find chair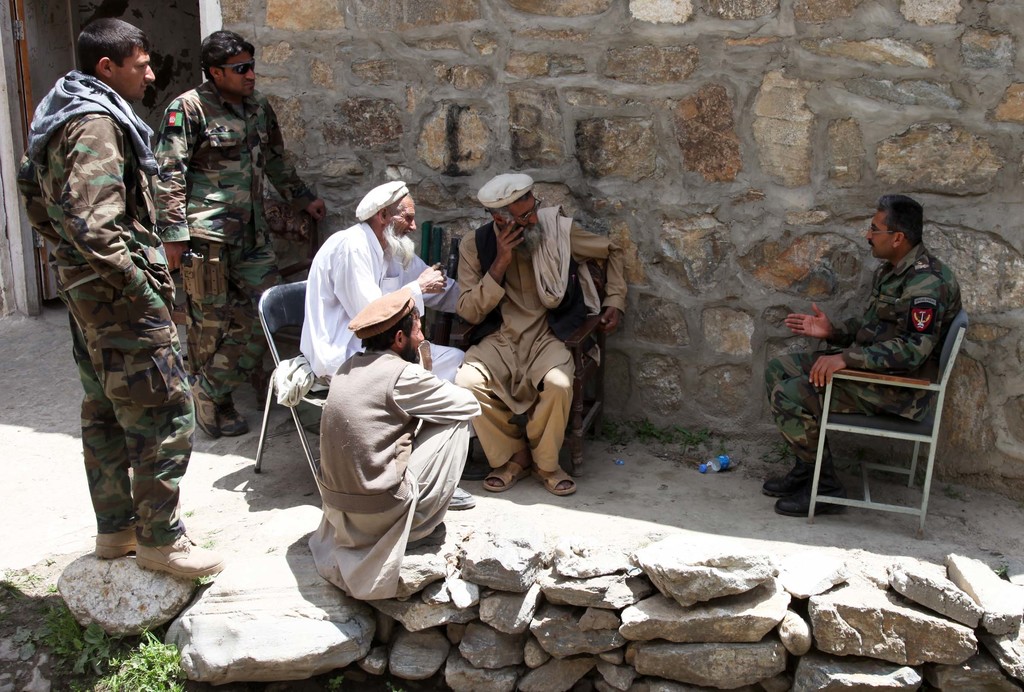
bbox=(810, 291, 963, 554)
